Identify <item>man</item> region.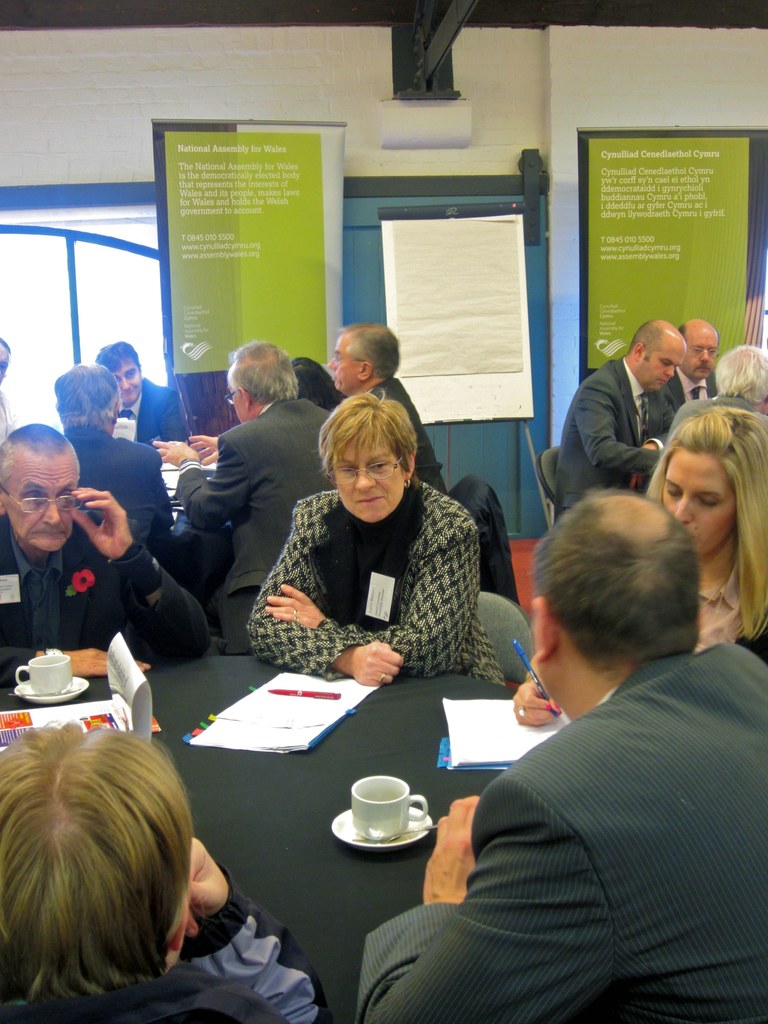
Region: 331/321/455/500.
